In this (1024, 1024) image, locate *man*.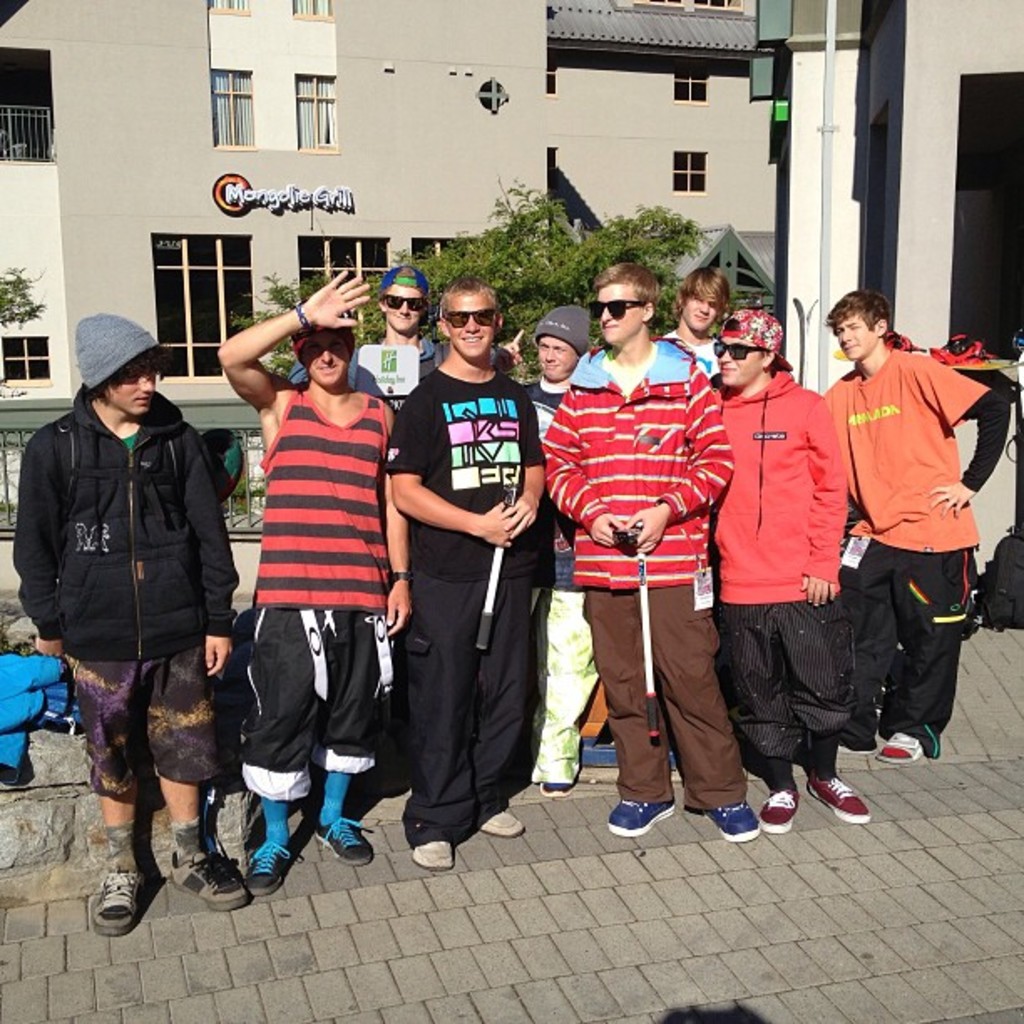
Bounding box: bbox=[539, 263, 765, 852].
